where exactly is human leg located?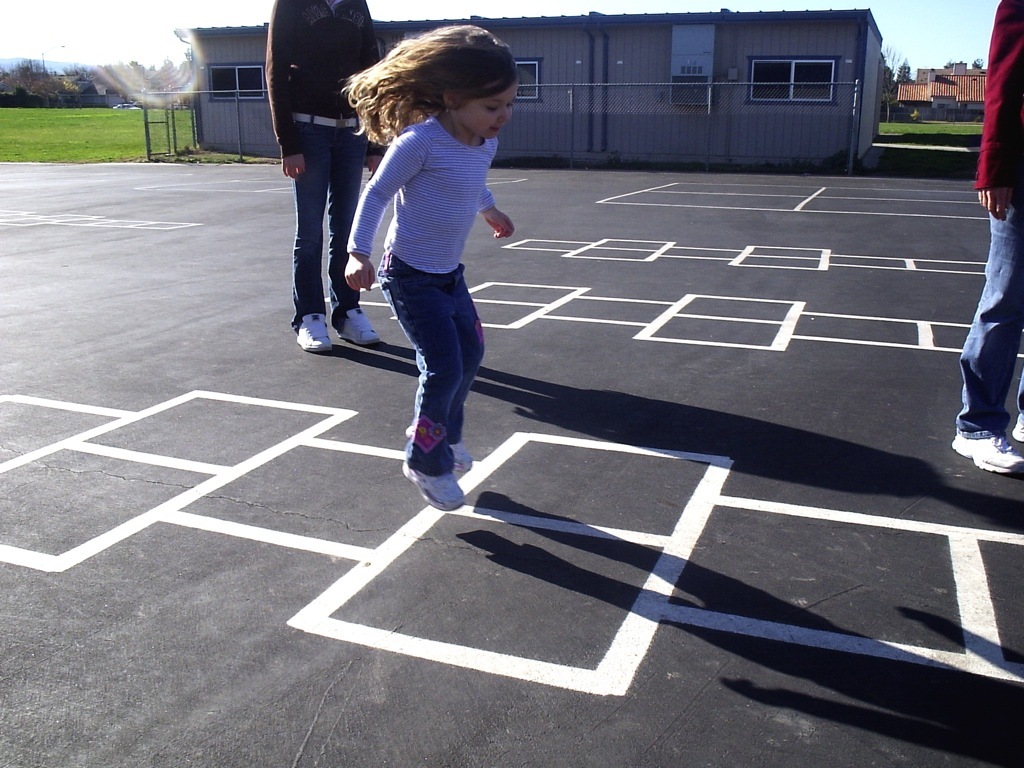
Its bounding box is pyautogui.locateOnScreen(386, 246, 470, 510).
